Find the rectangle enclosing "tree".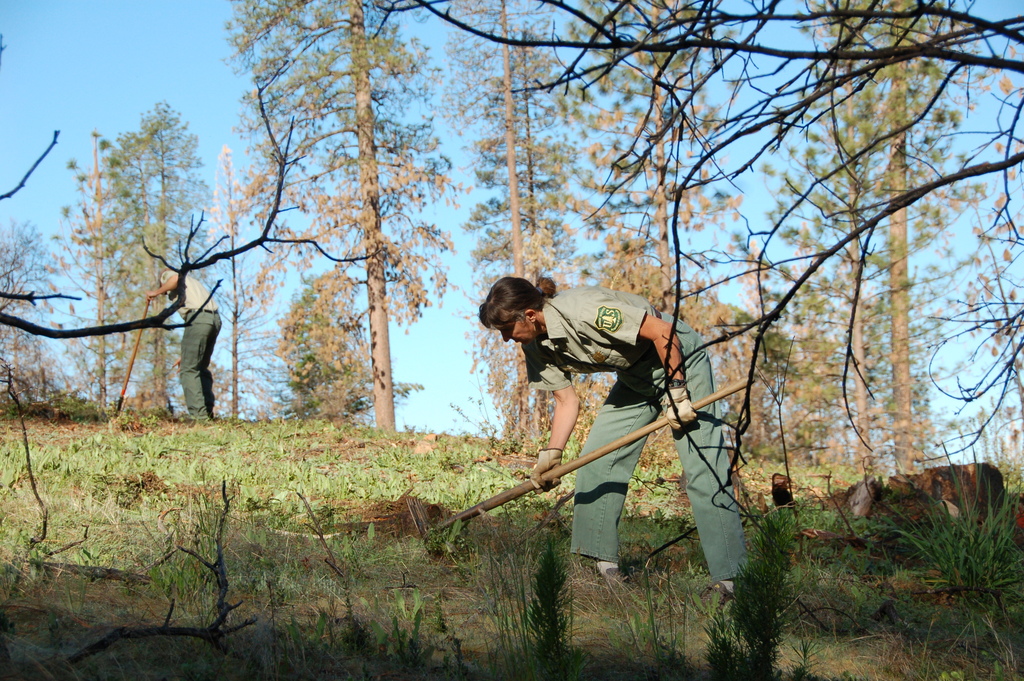
x1=221, y1=0, x2=477, y2=431.
